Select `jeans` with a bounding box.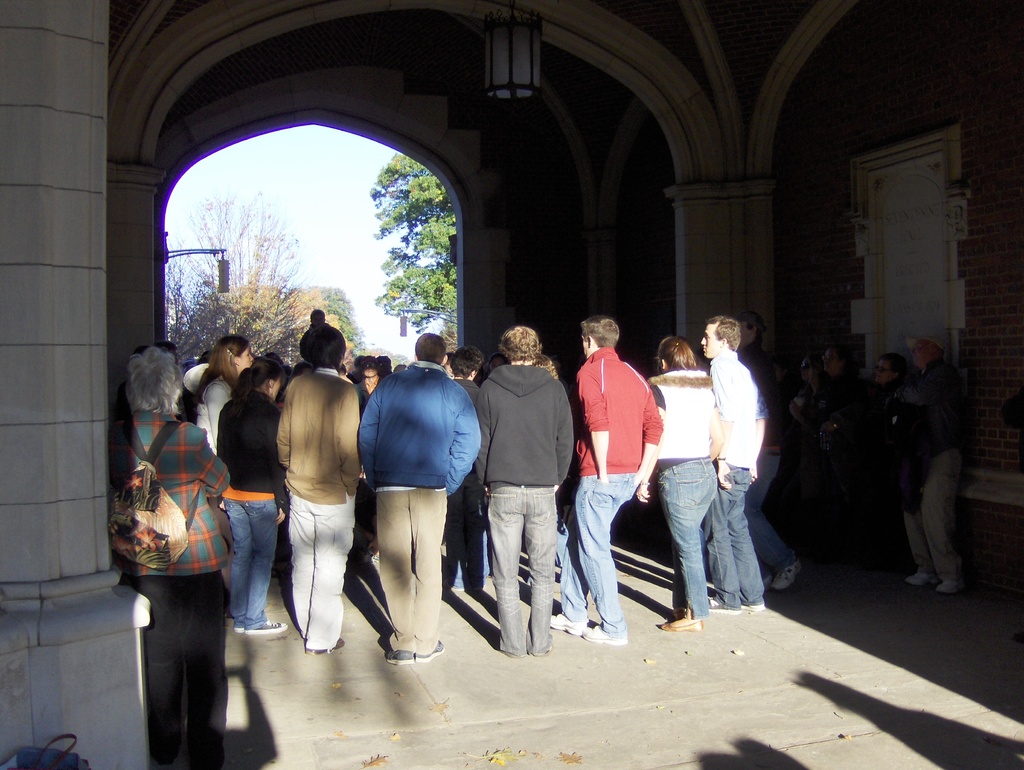
661/462/718/618.
